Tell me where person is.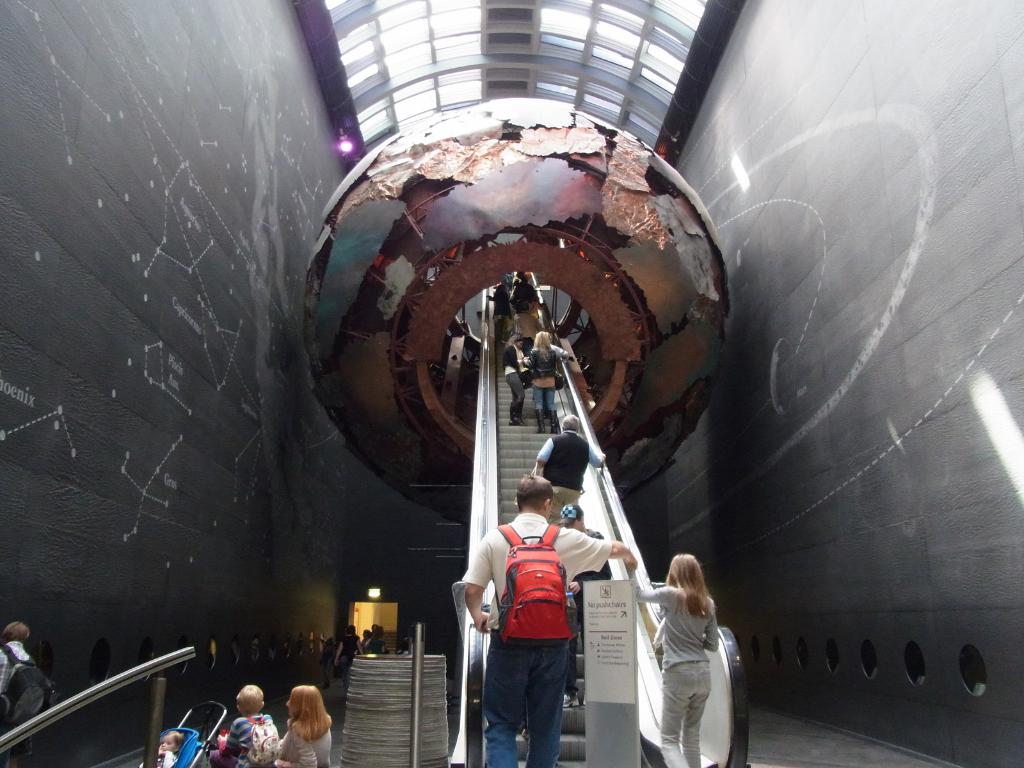
person is at l=358, t=623, r=371, b=646.
